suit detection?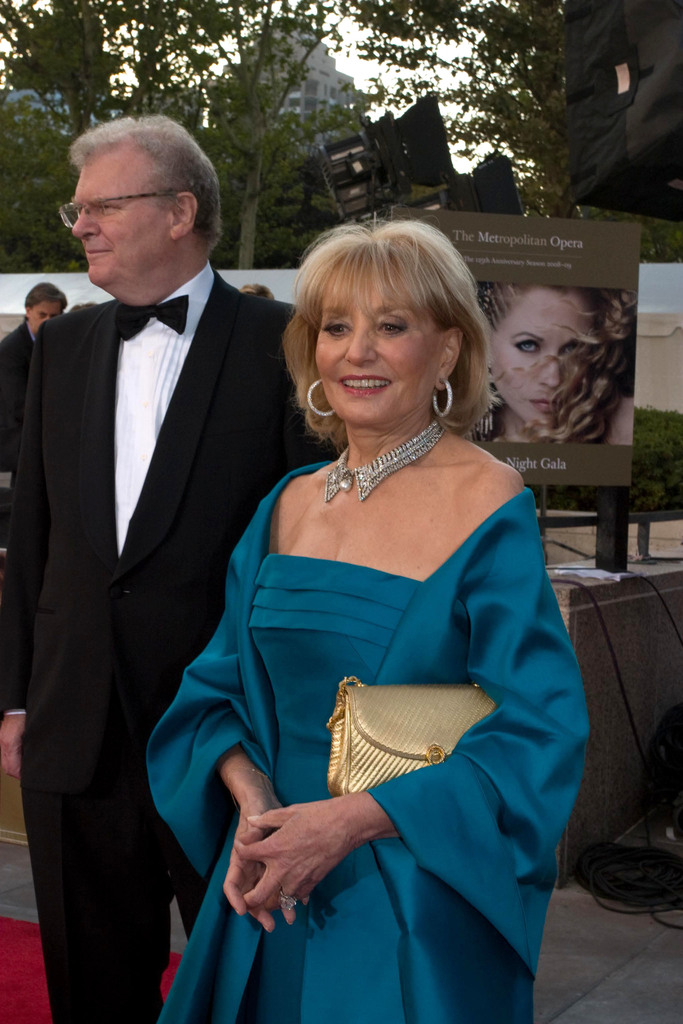
0 255 356 798
